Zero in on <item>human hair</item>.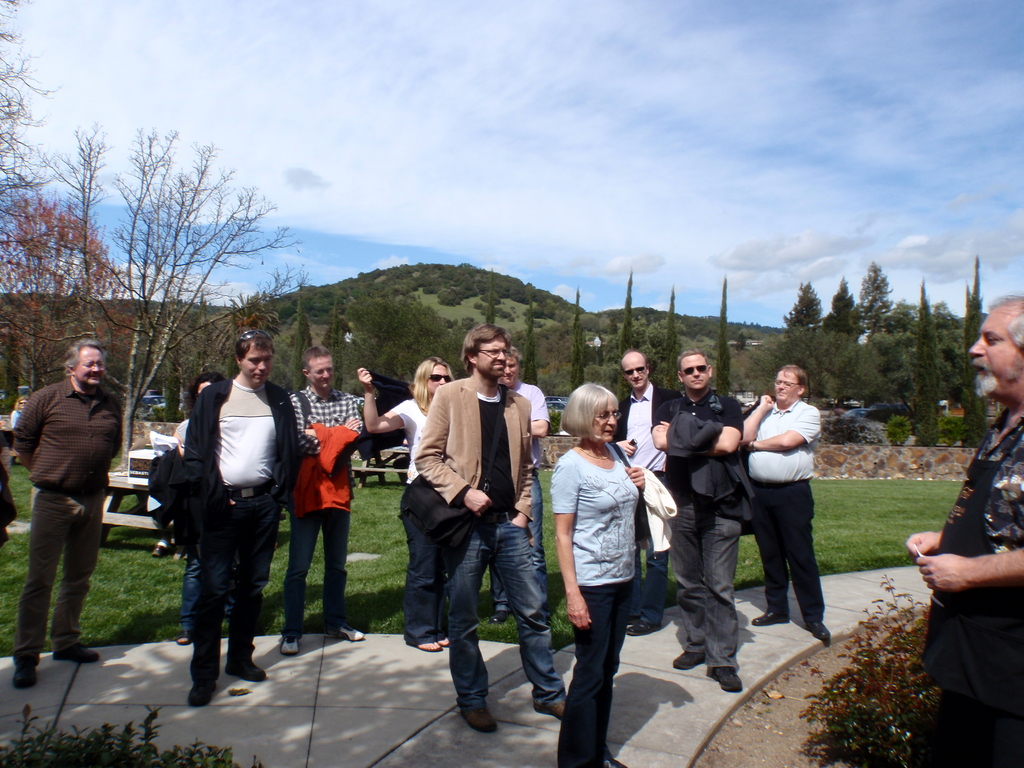
Zeroed in: {"left": 677, "top": 344, "right": 709, "bottom": 380}.
